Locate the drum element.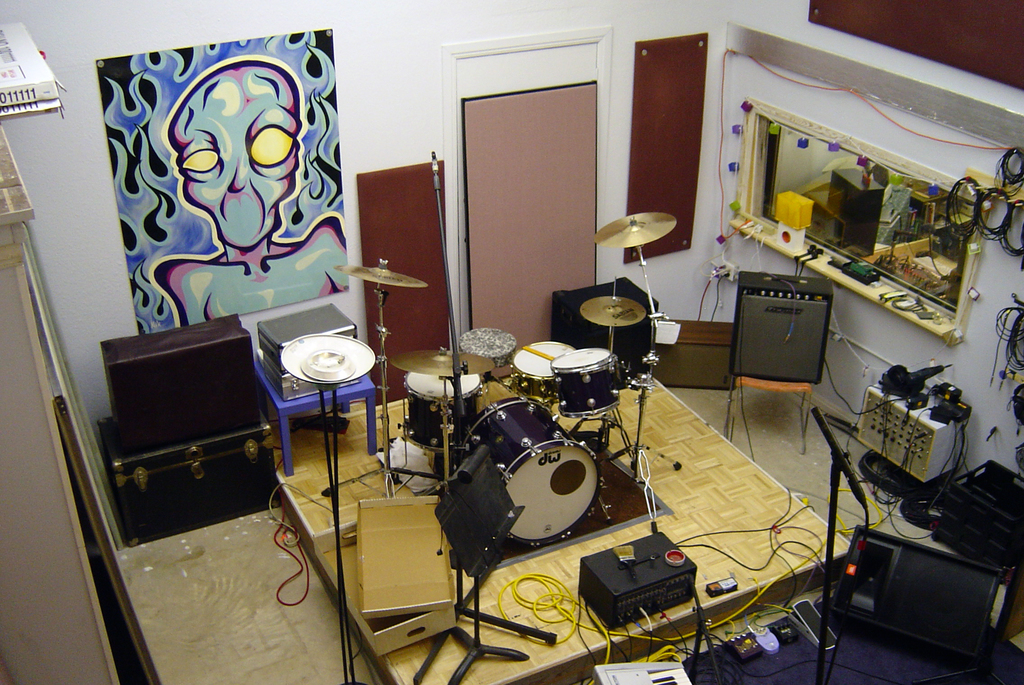
Element bbox: 404 371 483 451.
